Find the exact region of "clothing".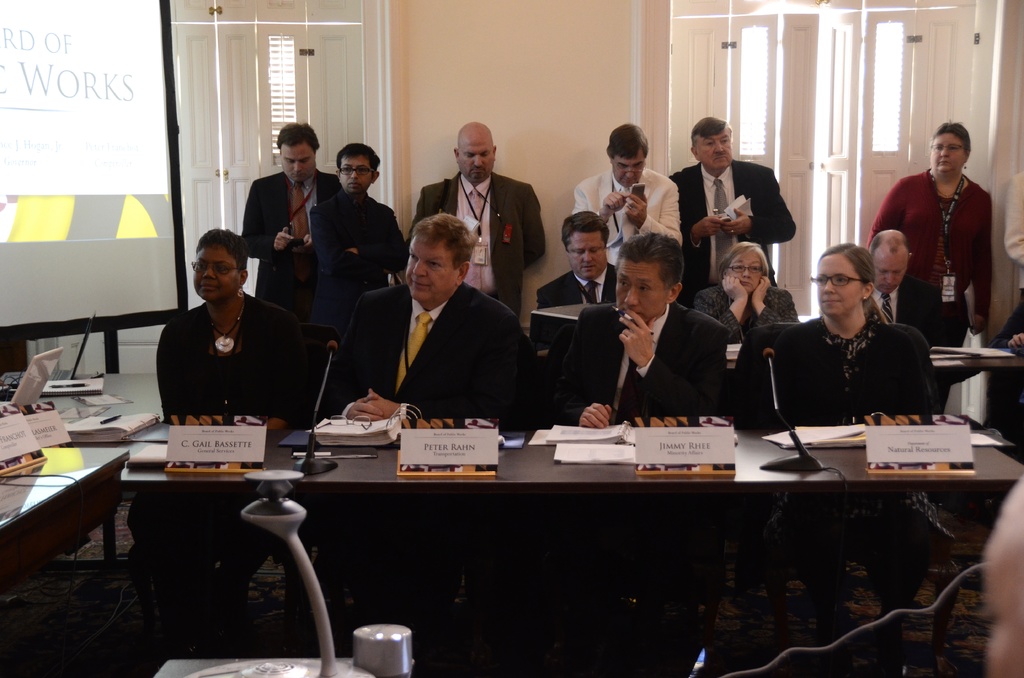
Exact region: {"x1": 1009, "y1": 170, "x2": 1023, "y2": 296}.
